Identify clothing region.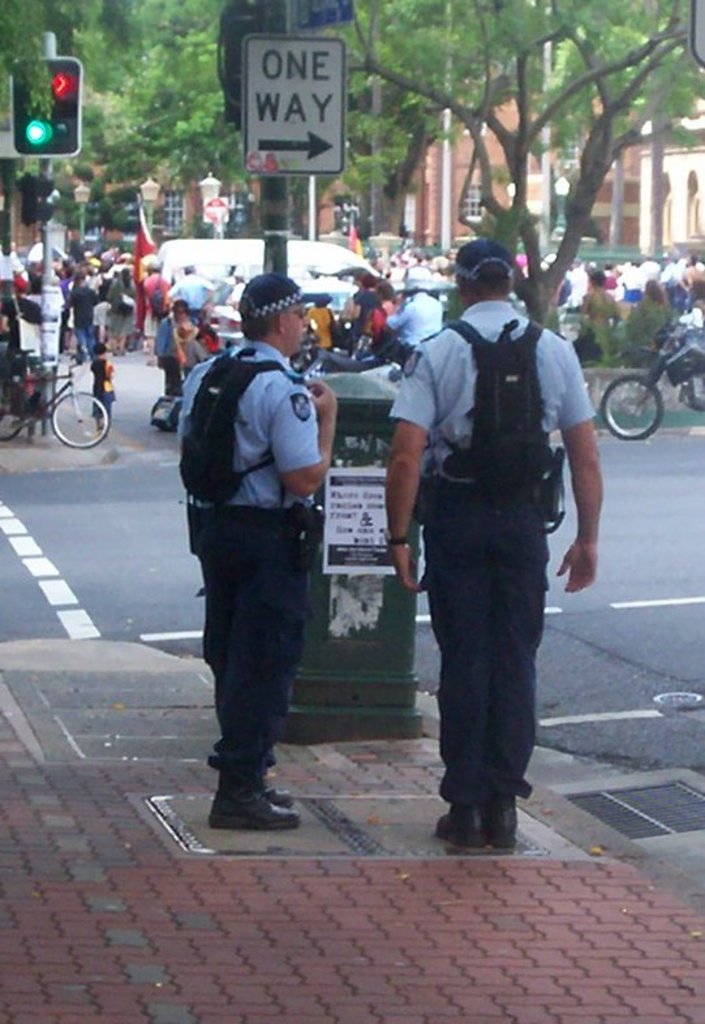
Region: x1=141, y1=275, x2=163, y2=352.
